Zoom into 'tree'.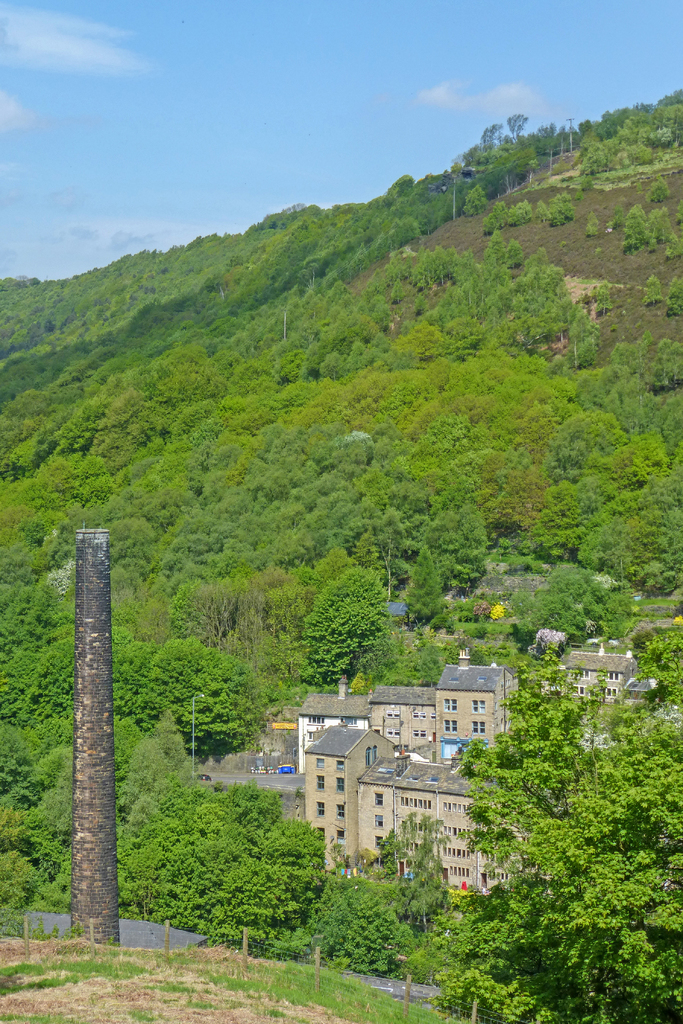
Zoom target: 322:812:453:980.
